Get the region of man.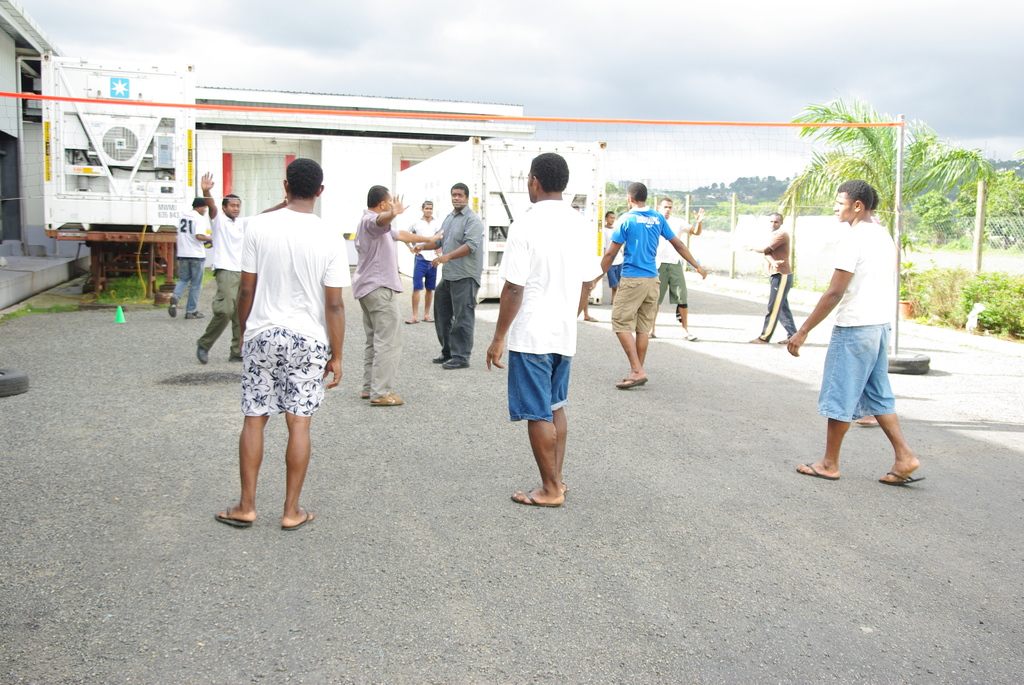
region(600, 181, 708, 388).
